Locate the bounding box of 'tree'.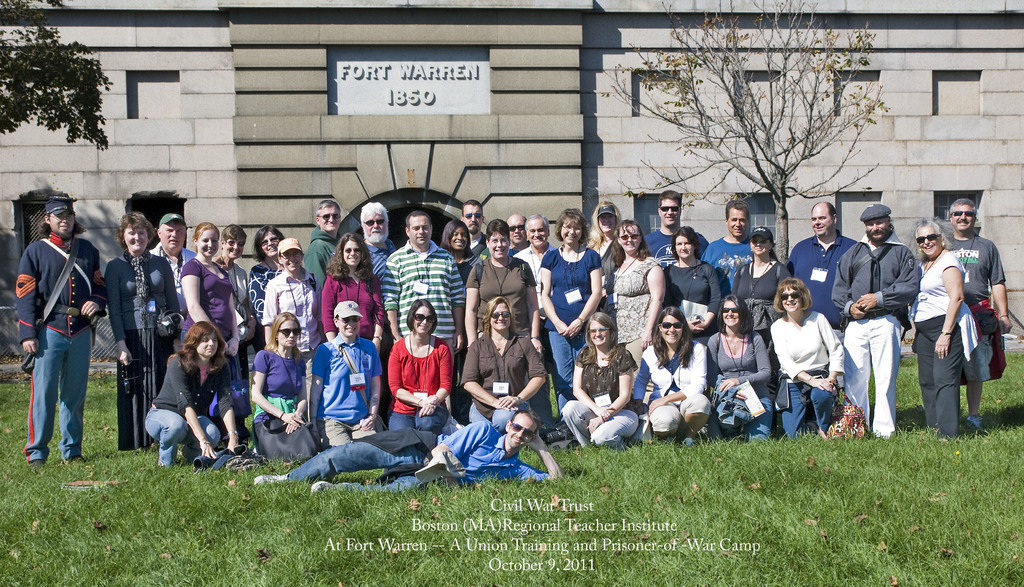
Bounding box: box(590, 0, 890, 265).
